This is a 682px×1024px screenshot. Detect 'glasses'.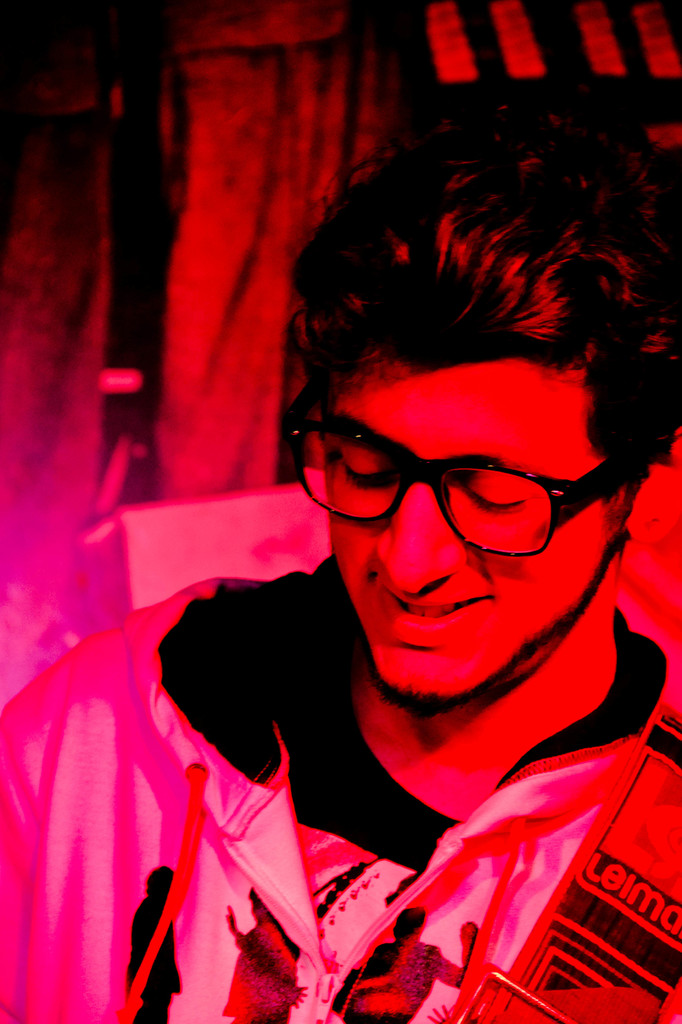
<box>274,370,671,567</box>.
